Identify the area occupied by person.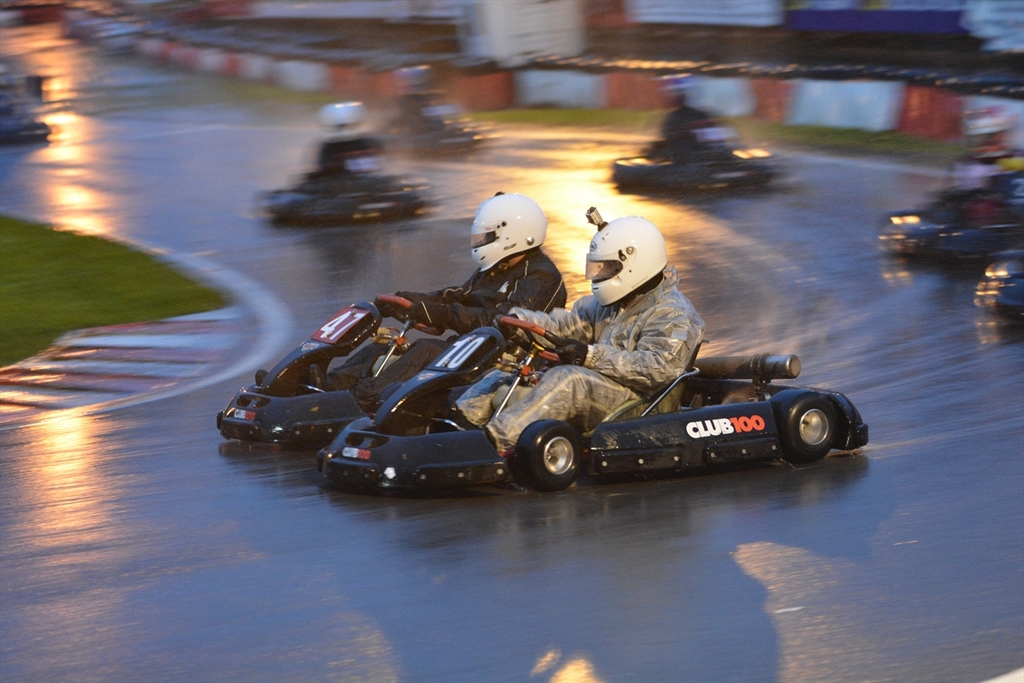
Area: [456,215,709,453].
